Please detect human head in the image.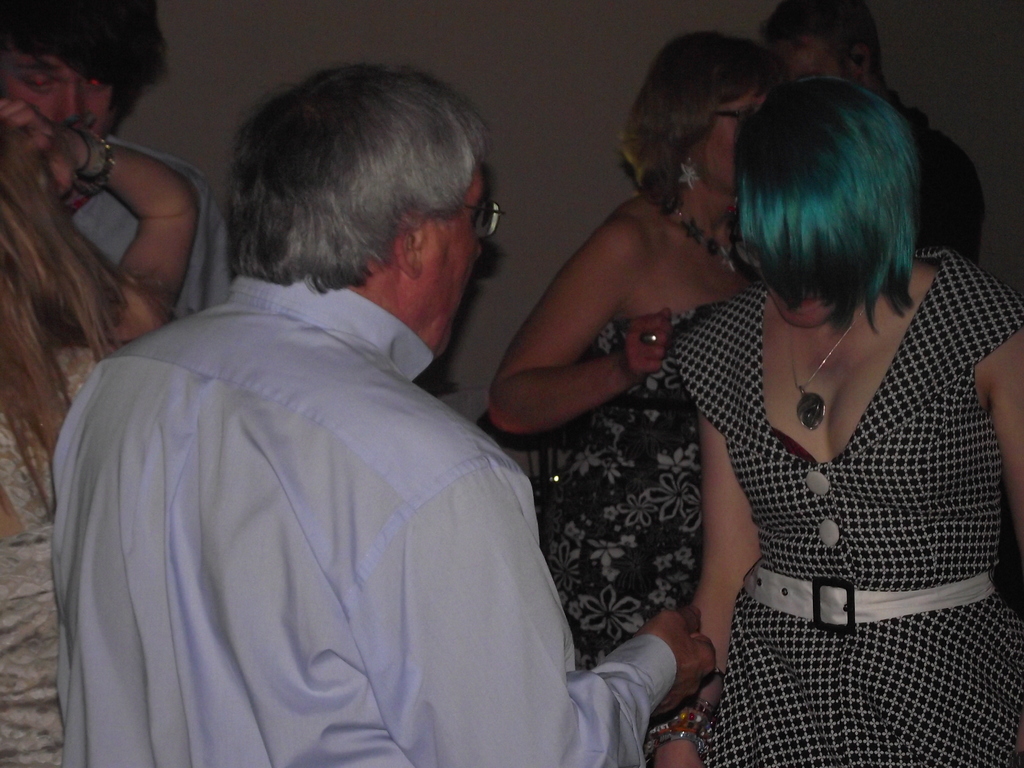
box(764, 0, 879, 84).
